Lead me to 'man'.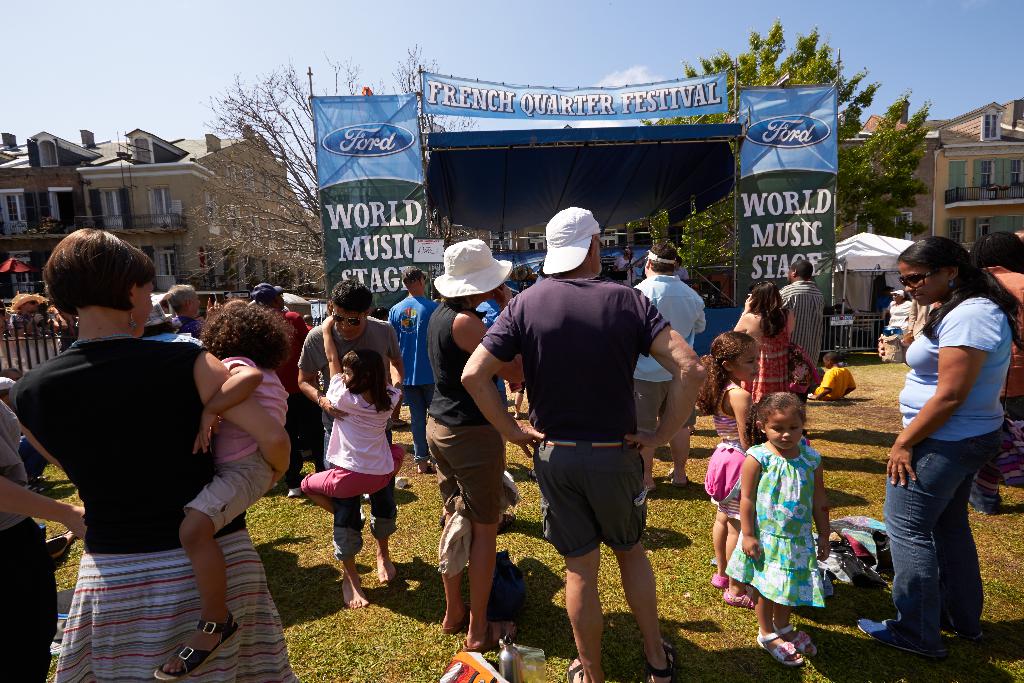
Lead to <region>673, 256, 690, 279</region>.
